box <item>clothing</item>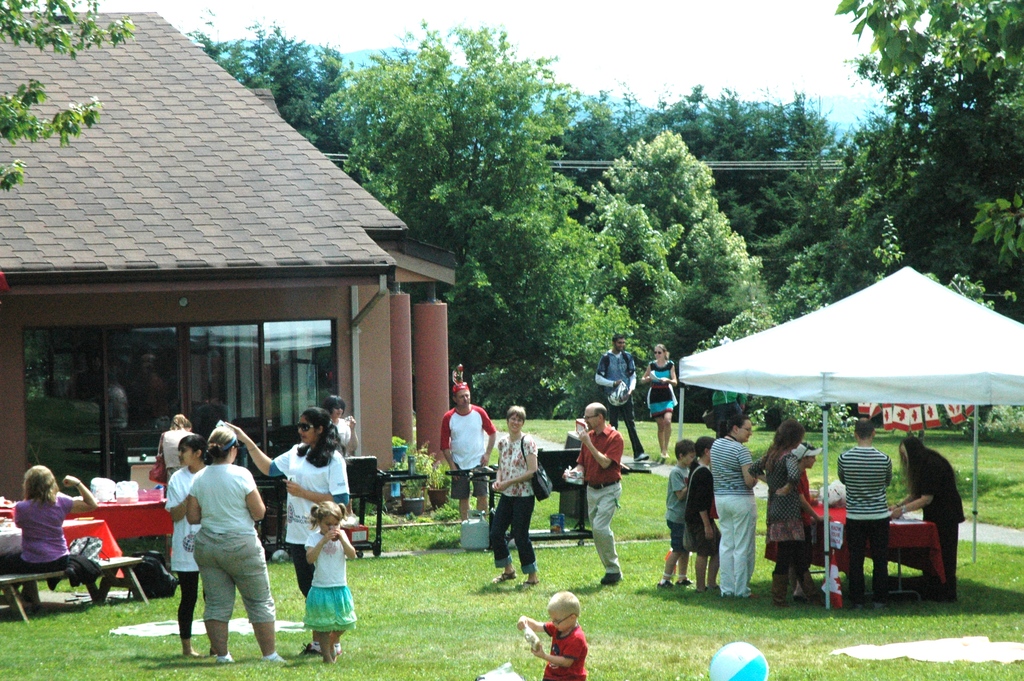
pyautogui.locateOnScreen(835, 445, 892, 606)
